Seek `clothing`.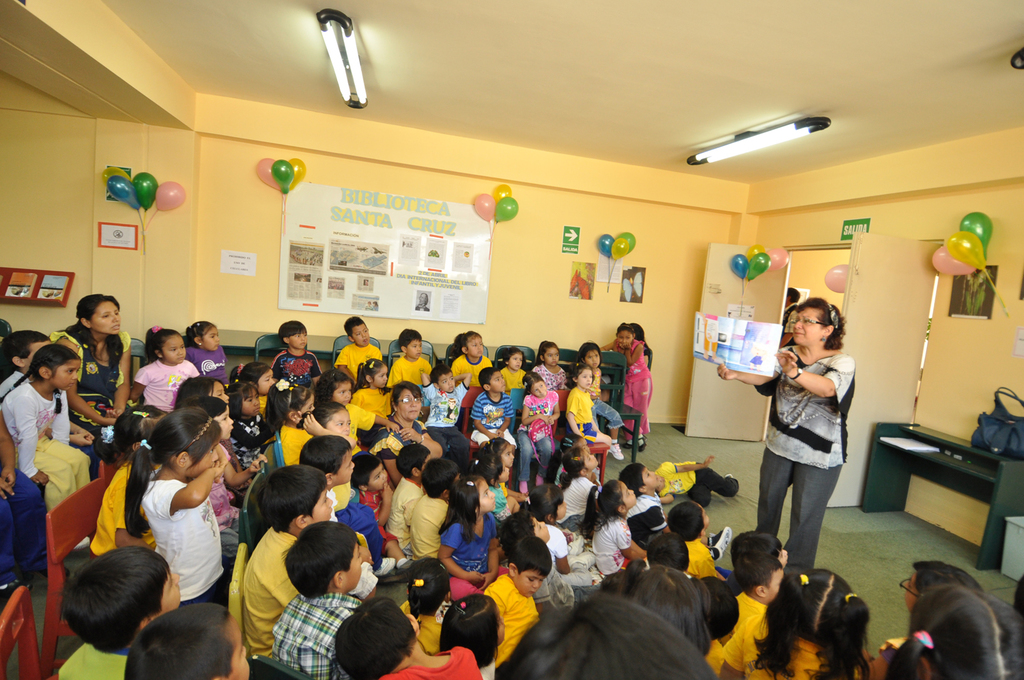
bbox=(0, 376, 77, 471).
